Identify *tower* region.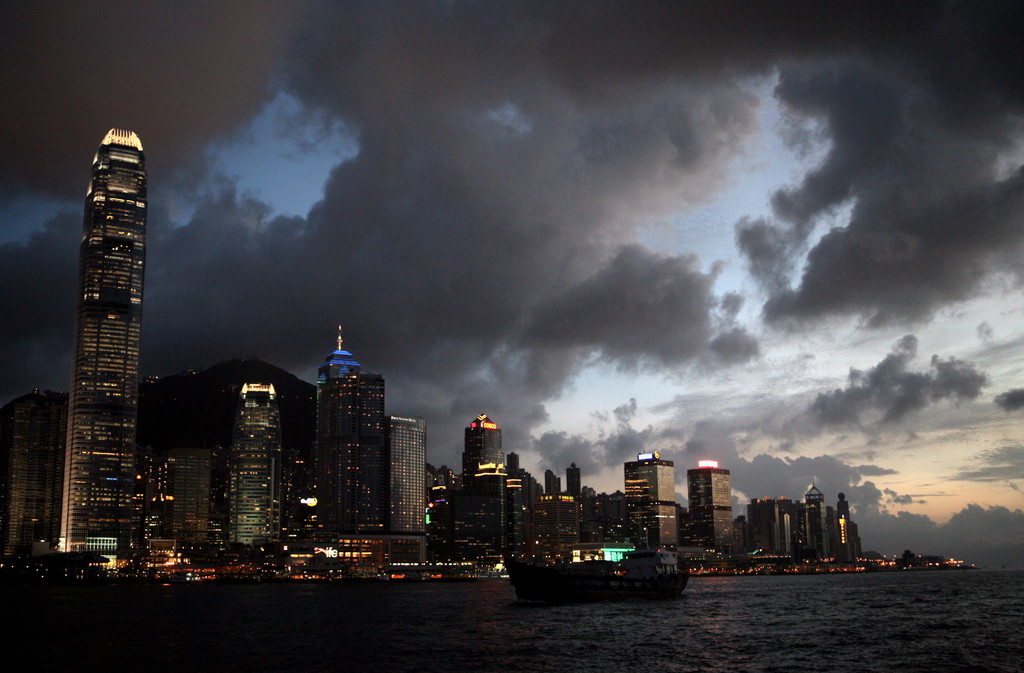
Region: bbox=(565, 465, 581, 488).
